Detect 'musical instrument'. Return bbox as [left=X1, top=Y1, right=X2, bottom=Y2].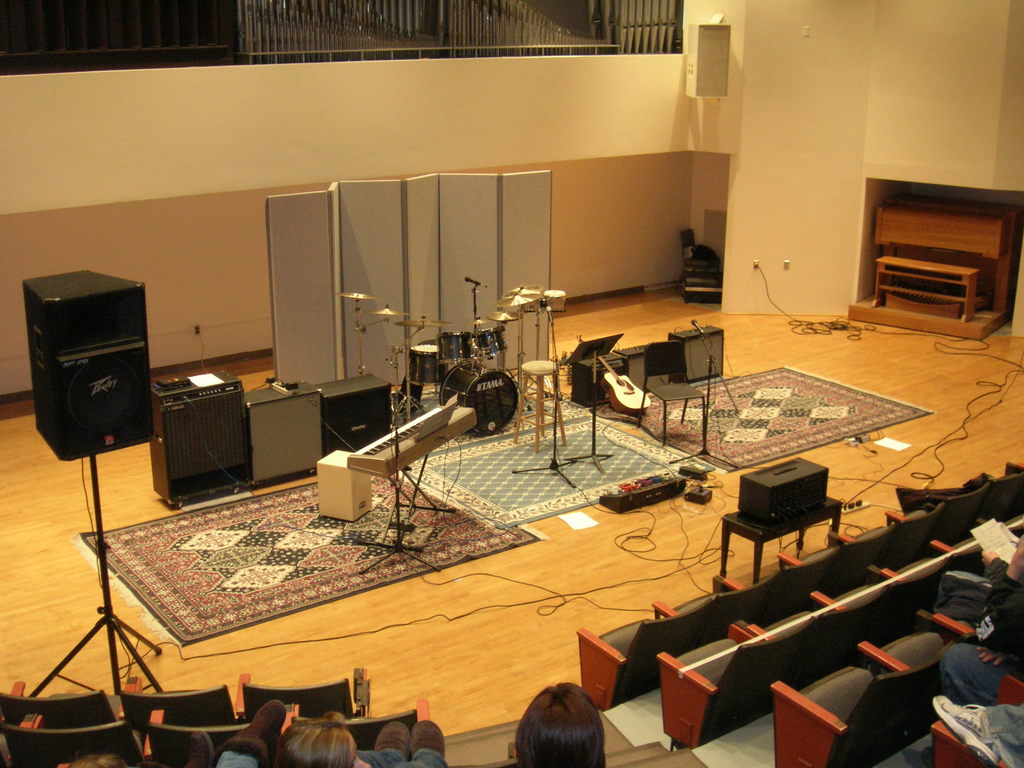
[left=433, top=352, right=525, bottom=443].
